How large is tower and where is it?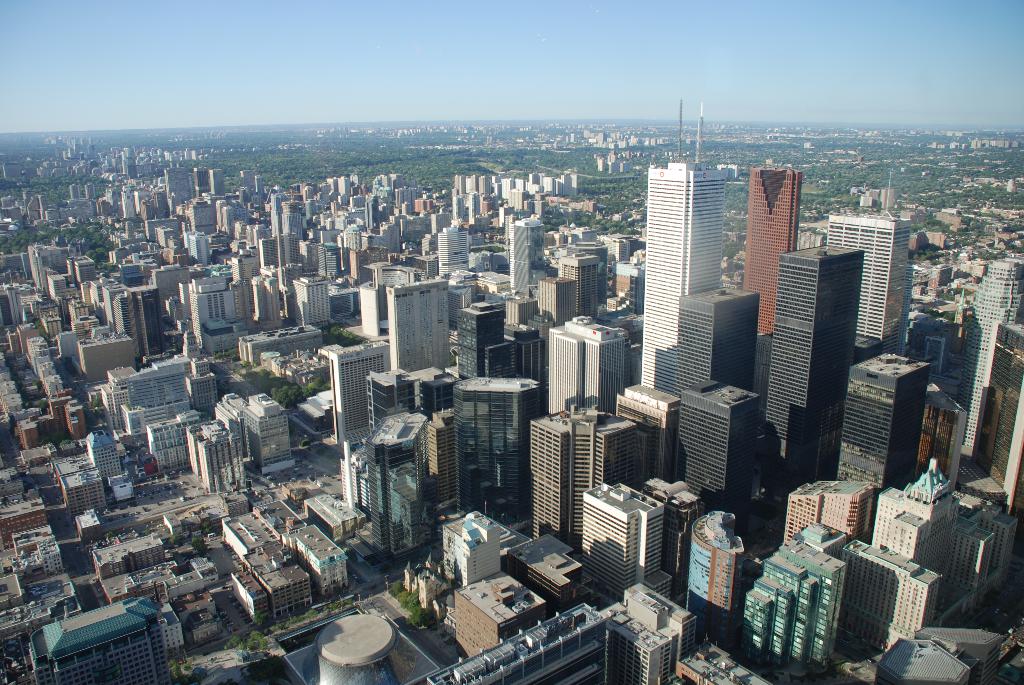
Bounding box: 187, 275, 228, 346.
